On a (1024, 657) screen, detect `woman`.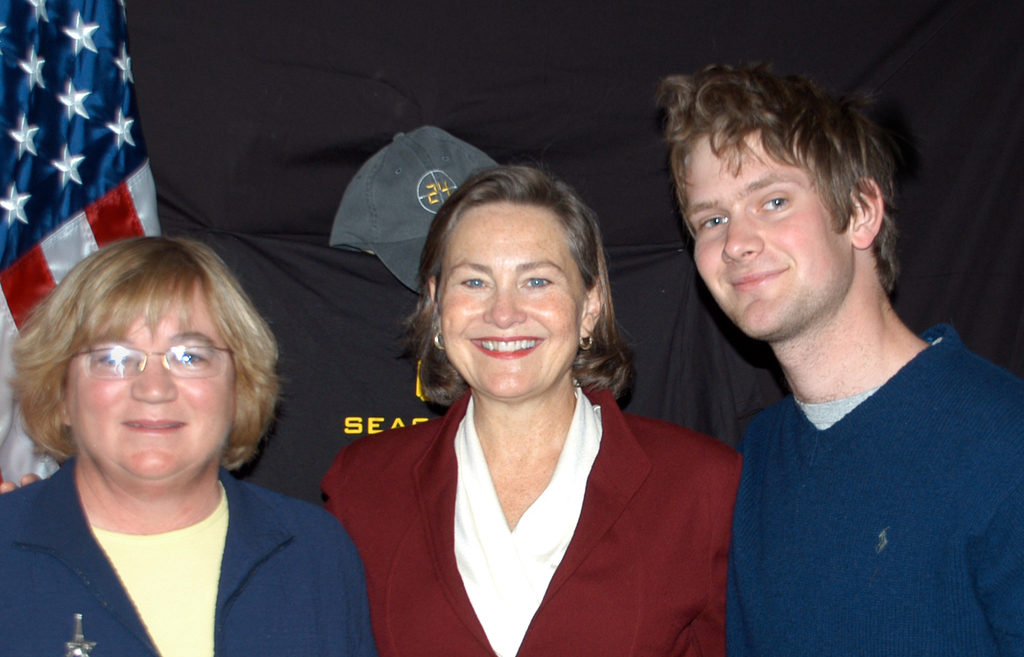
BBox(317, 166, 716, 656).
